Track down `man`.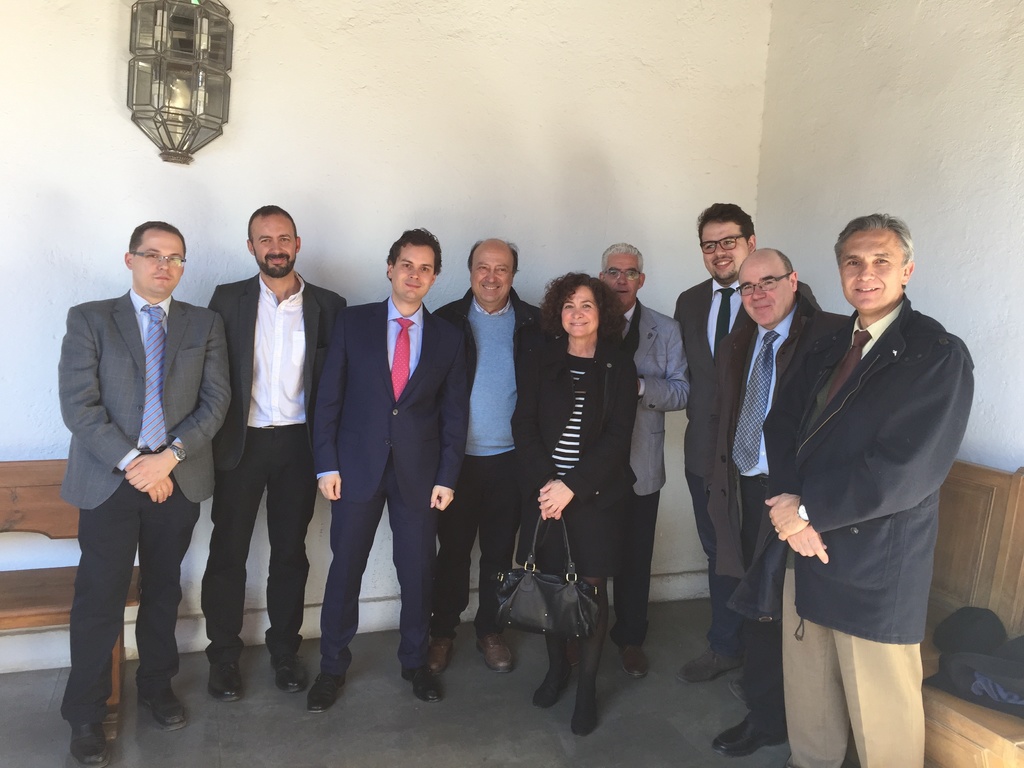
Tracked to [430,240,545,673].
